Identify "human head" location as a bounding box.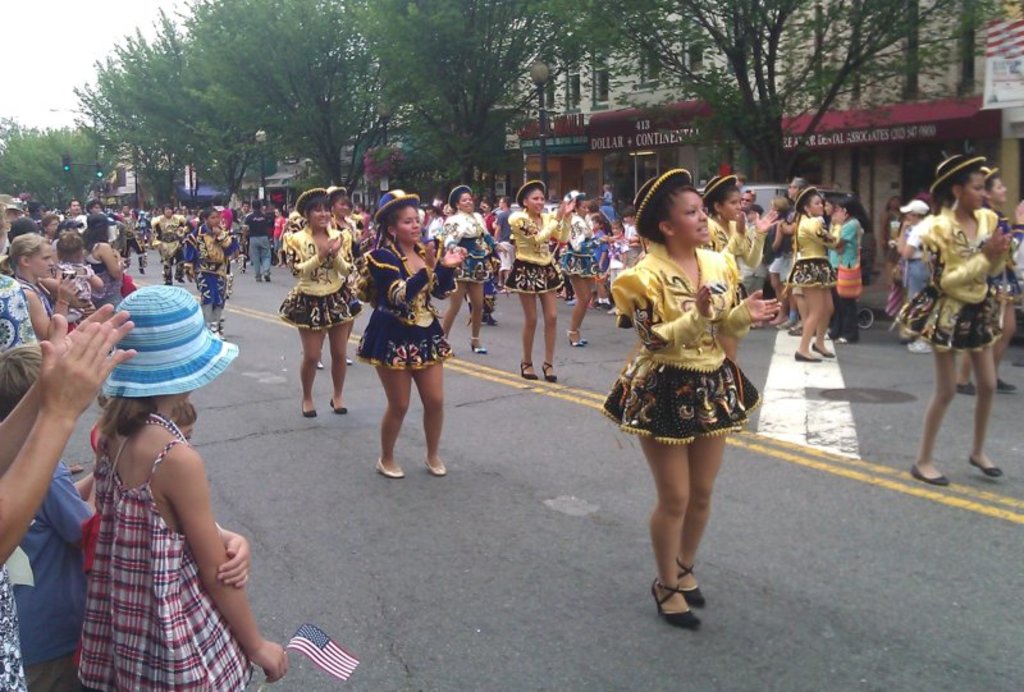
90,215,108,237.
